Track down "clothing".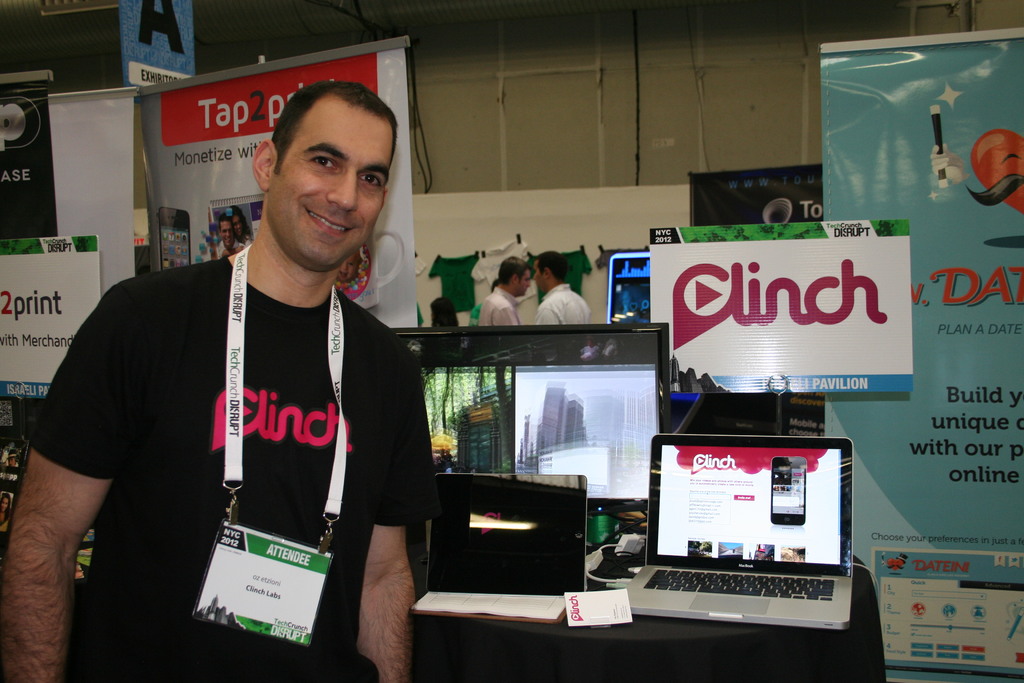
Tracked to (12,460,20,465).
